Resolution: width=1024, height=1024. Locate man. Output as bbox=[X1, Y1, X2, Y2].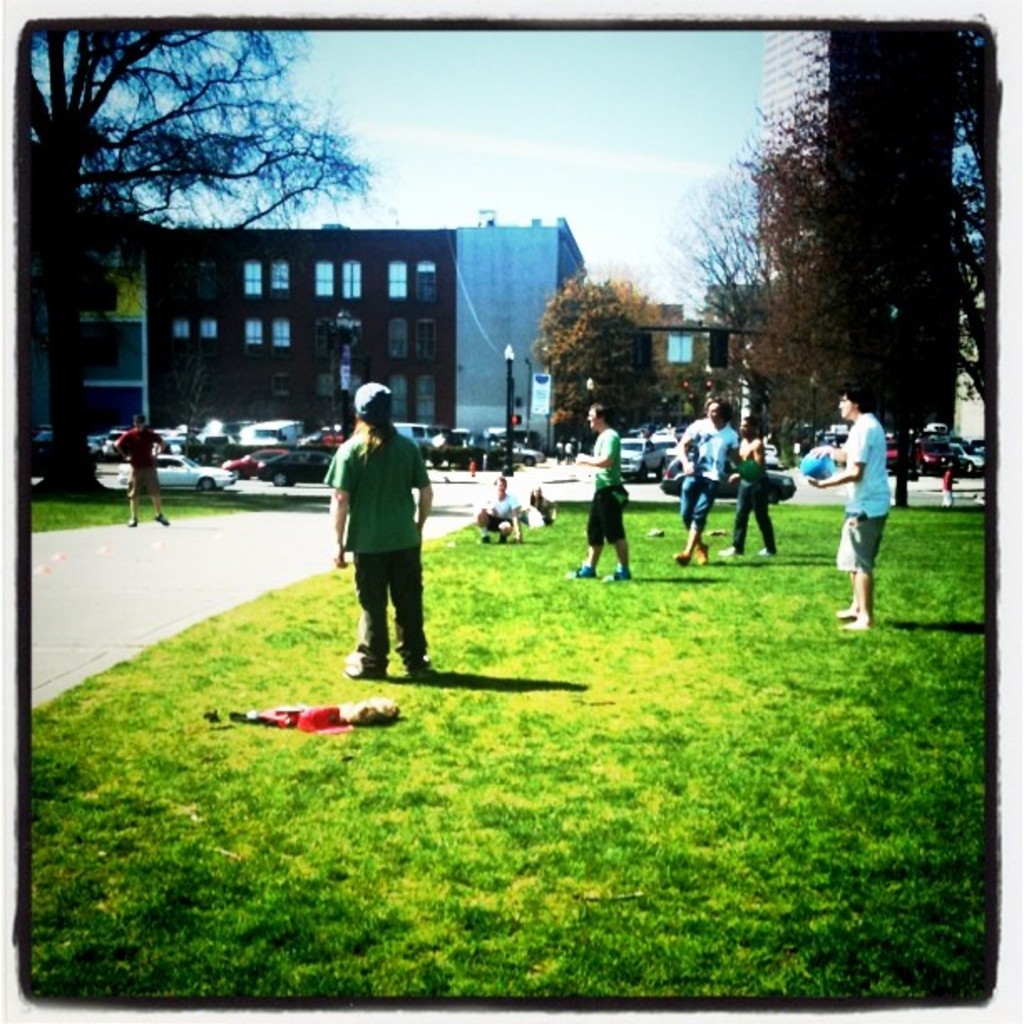
bbox=[477, 468, 520, 545].
